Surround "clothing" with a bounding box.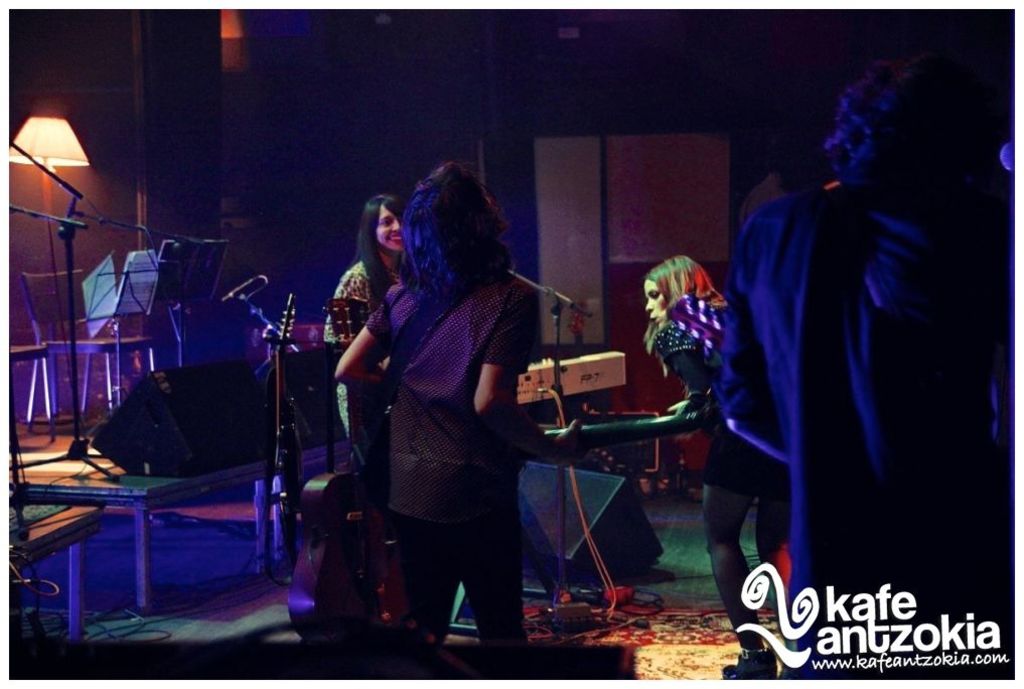
[706,175,996,600].
